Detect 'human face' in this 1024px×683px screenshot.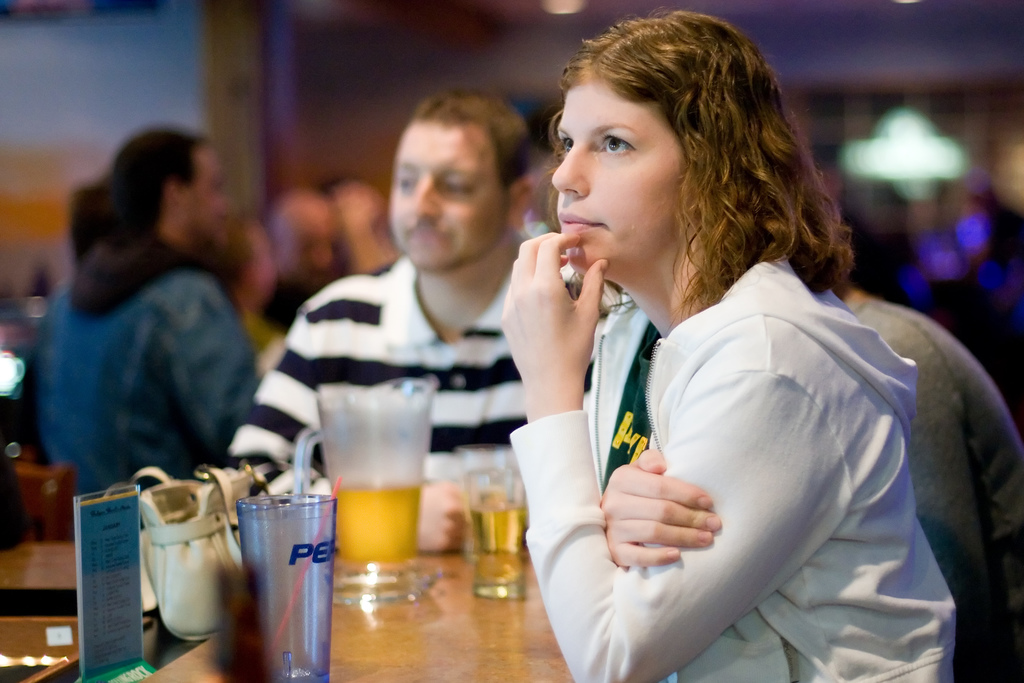
Detection: l=388, t=130, r=492, b=275.
